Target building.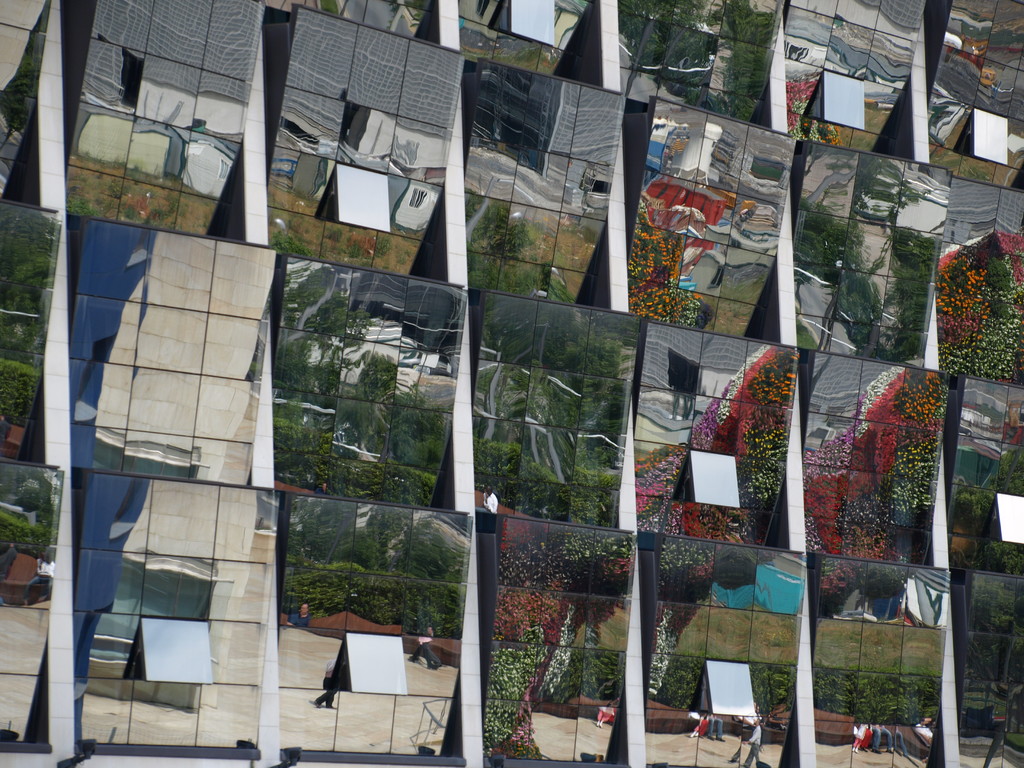
Target region: {"x1": 0, "y1": 0, "x2": 1023, "y2": 767}.
